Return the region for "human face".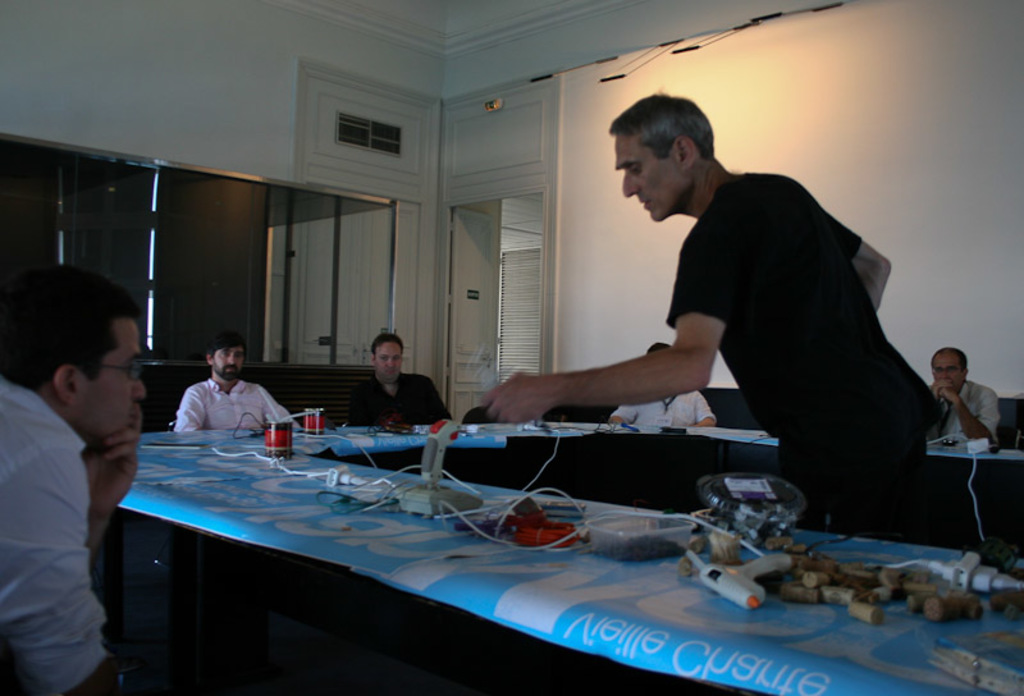
pyautogui.locateOnScreen(932, 356, 963, 388).
